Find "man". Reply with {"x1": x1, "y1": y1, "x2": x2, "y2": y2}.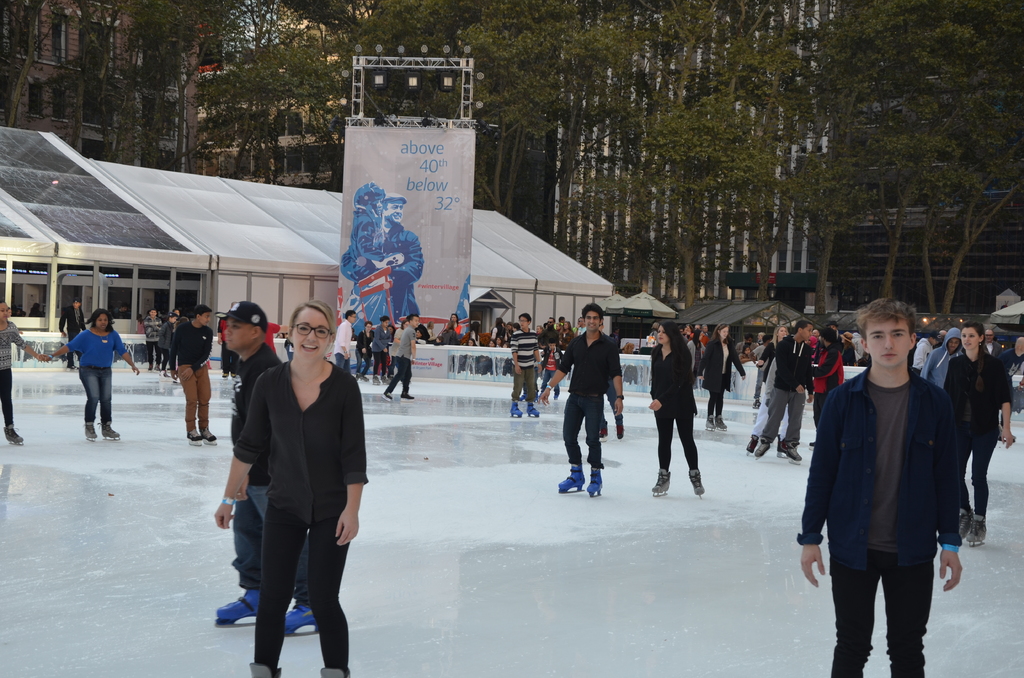
{"x1": 169, "y1": 309, "x2": 216, "y2": 445}.
